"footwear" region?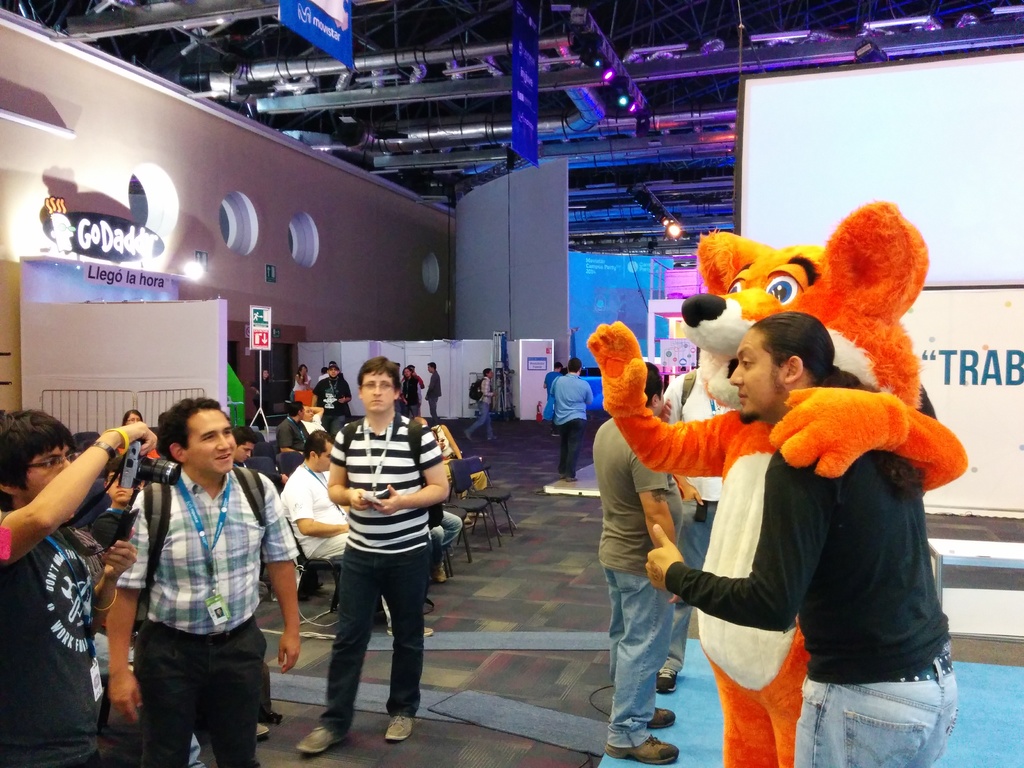
<region>655, 664, 675, 692</region>
